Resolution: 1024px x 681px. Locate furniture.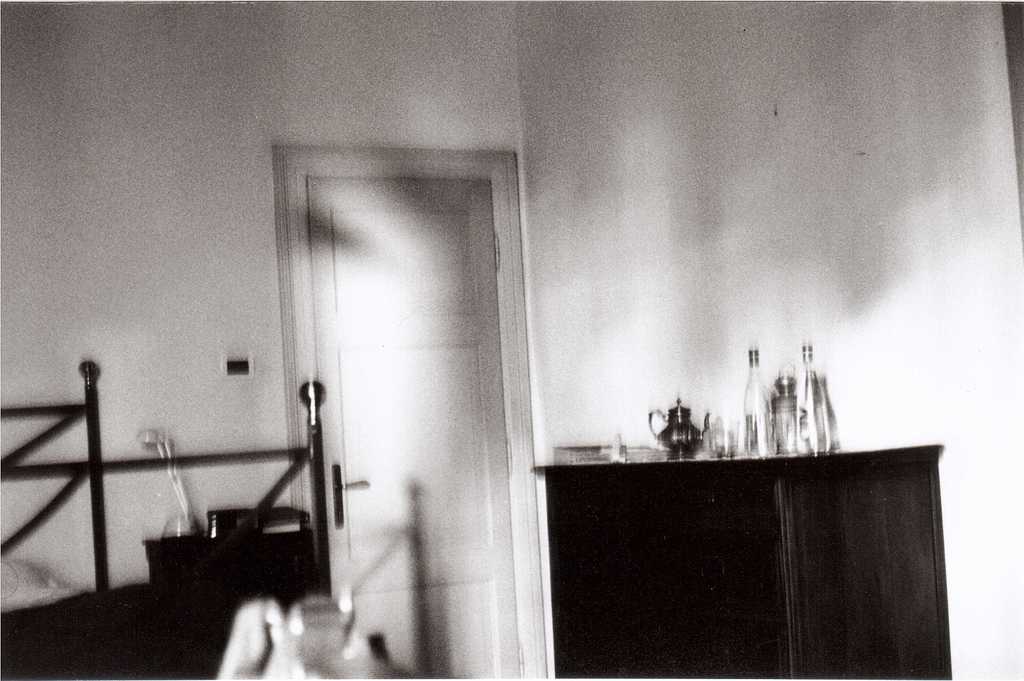
139,531,320,578.
